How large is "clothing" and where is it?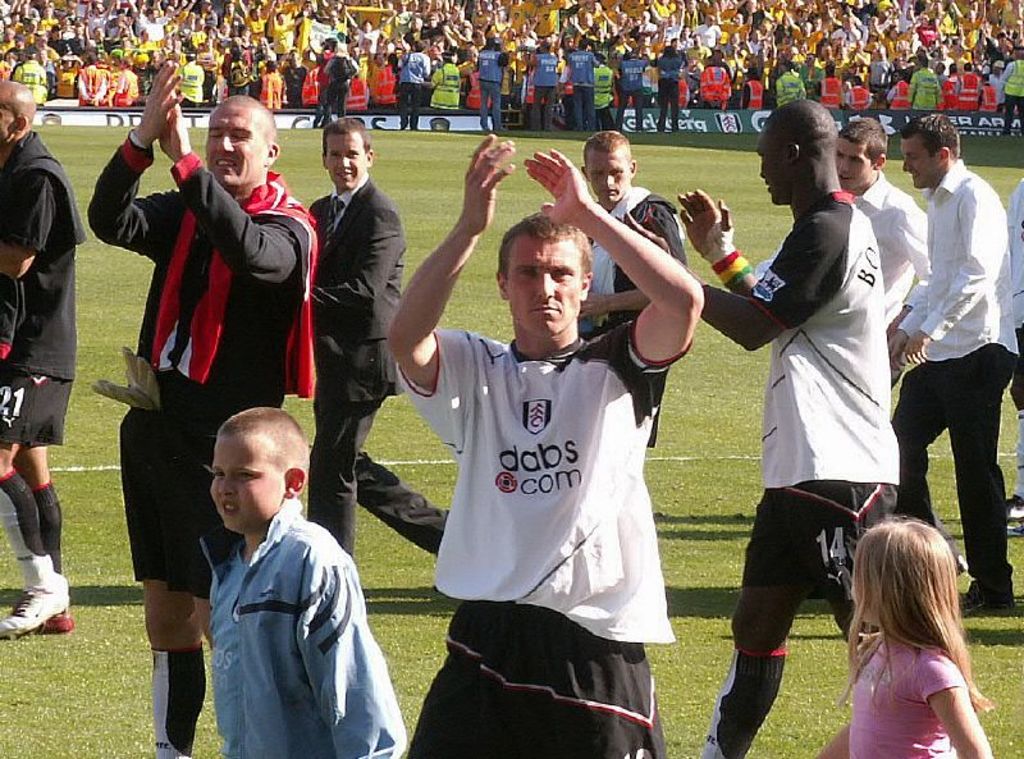
Bounding box: x1=736, y1=186, x2=897, y2=604.
